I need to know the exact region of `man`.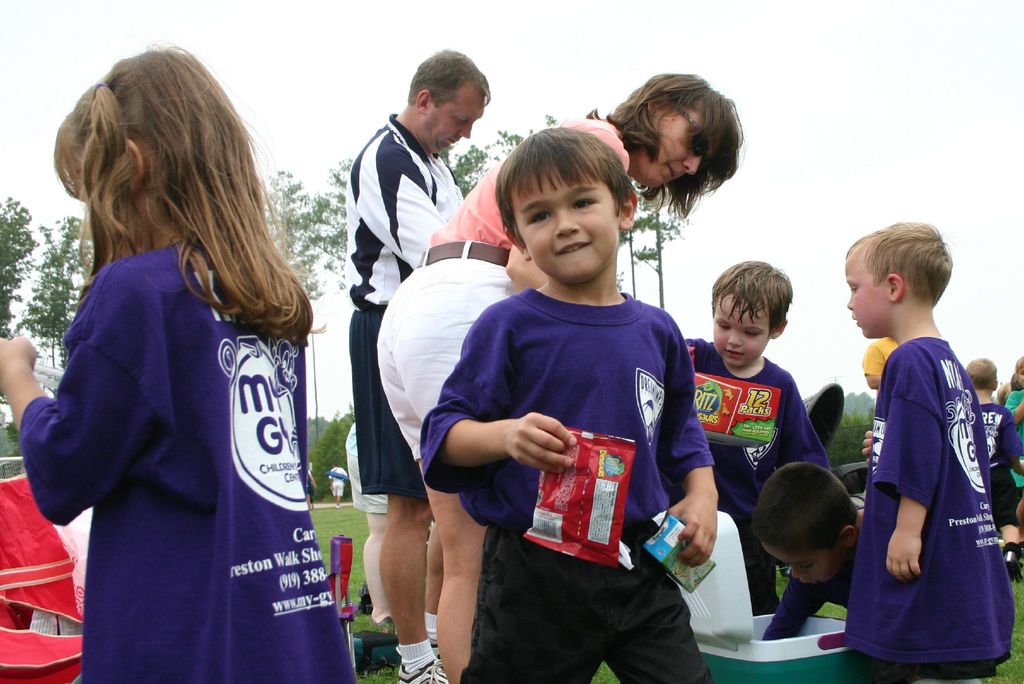
Region: region(305, 465, 317, 507).
